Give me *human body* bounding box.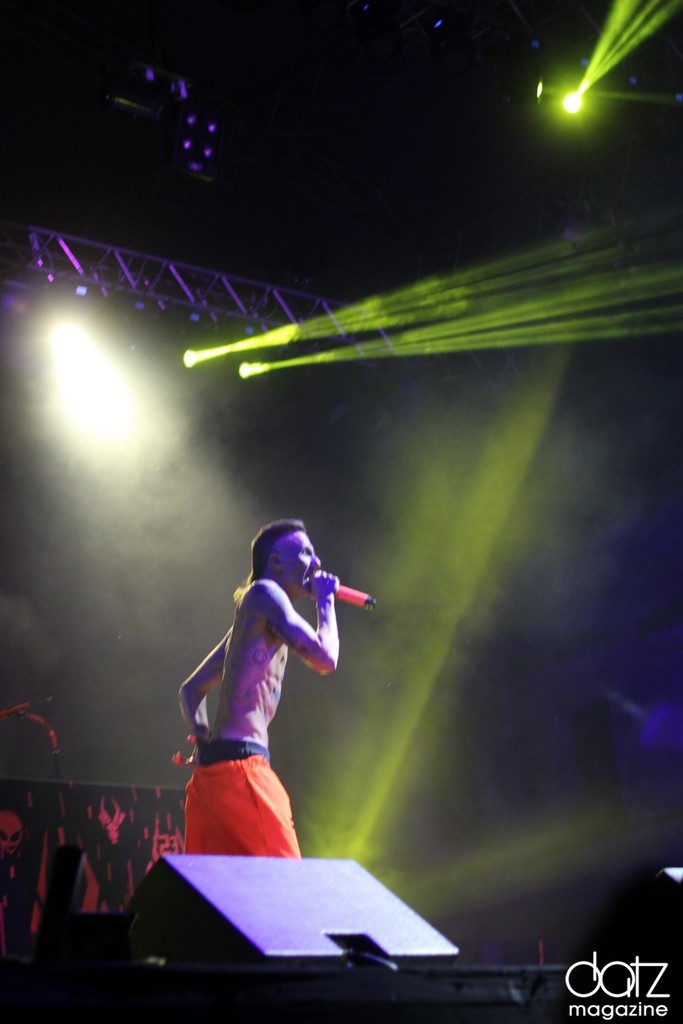
left=160, top=463, right=352, bottom=928.
